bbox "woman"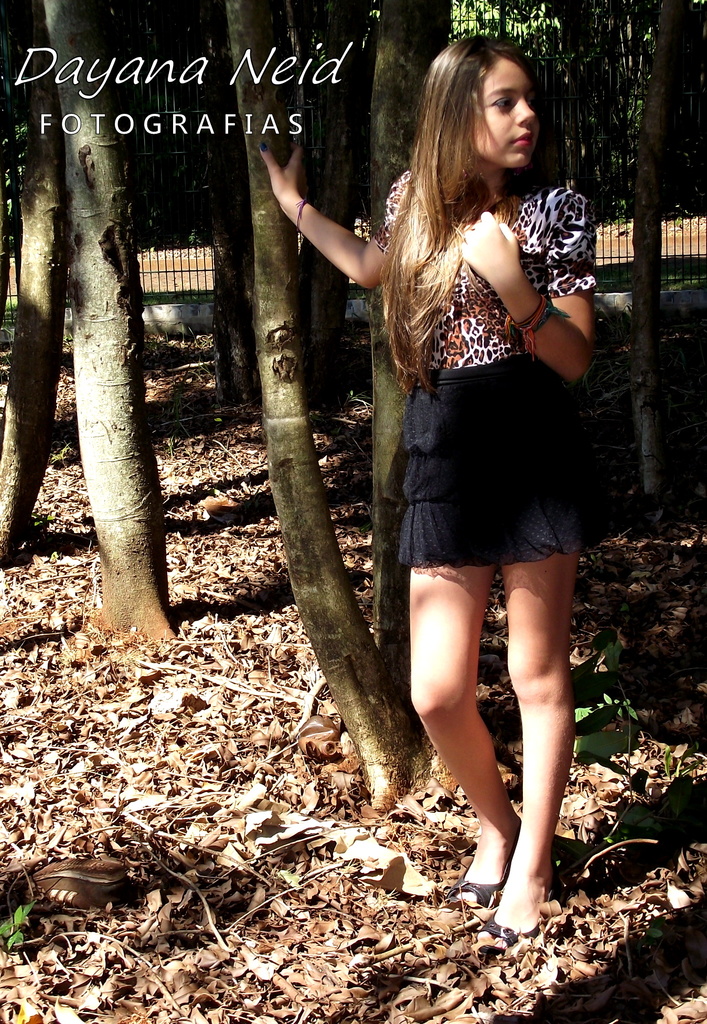
259:33:629:943
